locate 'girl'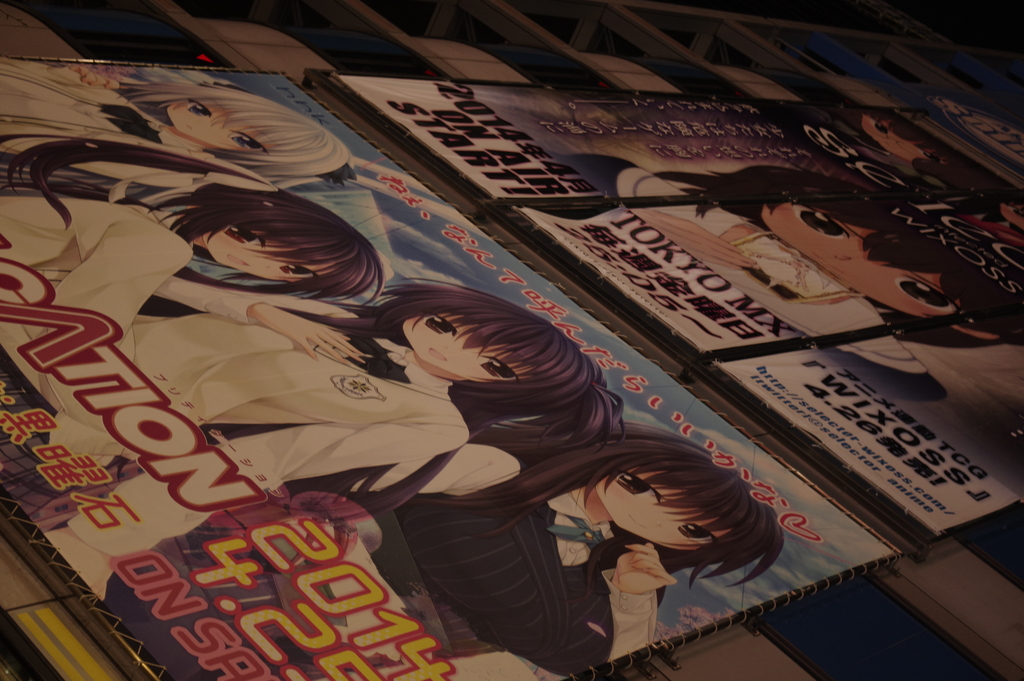
[0, 176, 383, 329]
